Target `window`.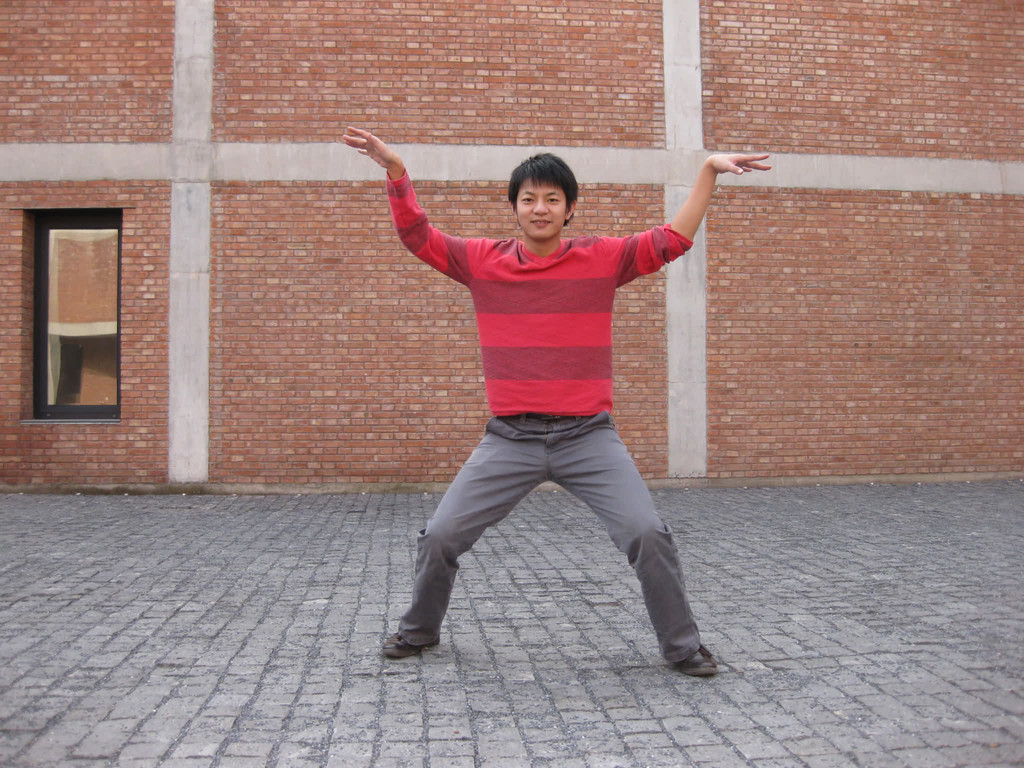
Target region: [30, 179, 143, 422].
